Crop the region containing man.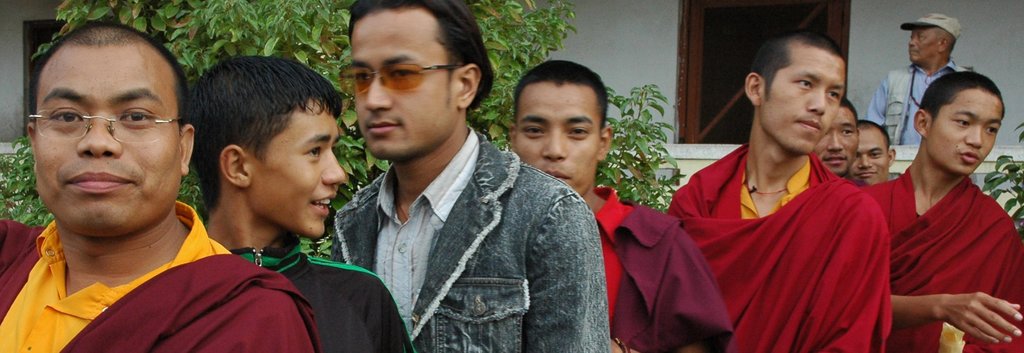
Crop region: select_region(867, 72, 1023, 352).
